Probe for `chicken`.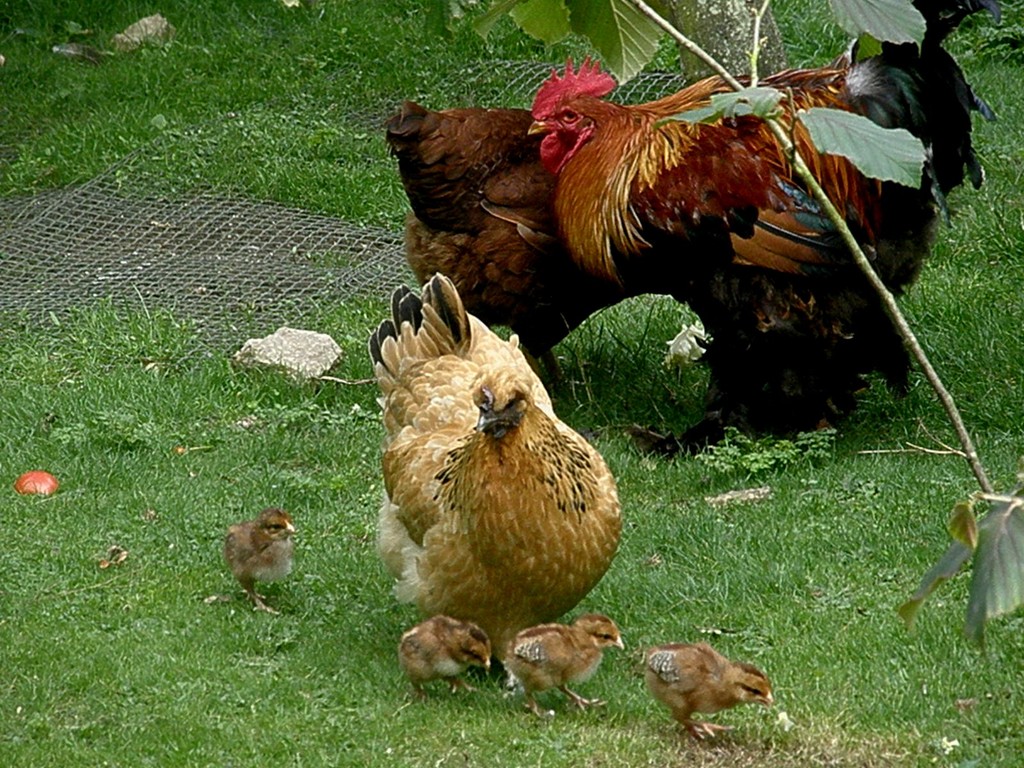
Probe result: (left=500, top=613, right=624, bottom=719).
